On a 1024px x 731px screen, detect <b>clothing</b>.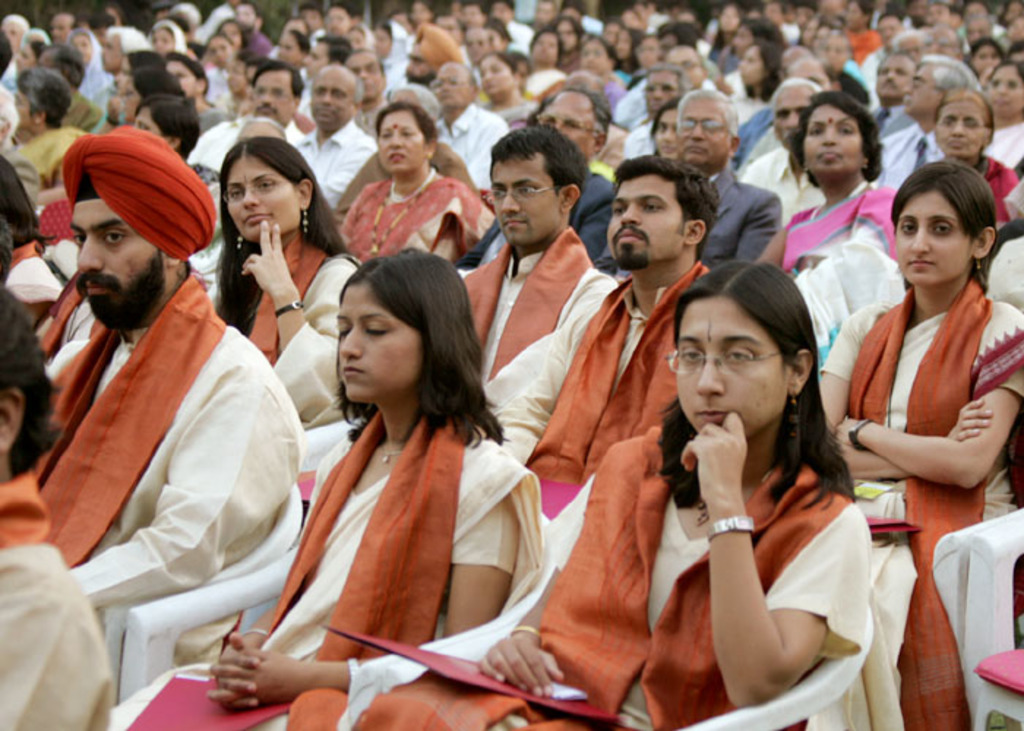
(x1=341, y1=162, x2=493, y2=268).
